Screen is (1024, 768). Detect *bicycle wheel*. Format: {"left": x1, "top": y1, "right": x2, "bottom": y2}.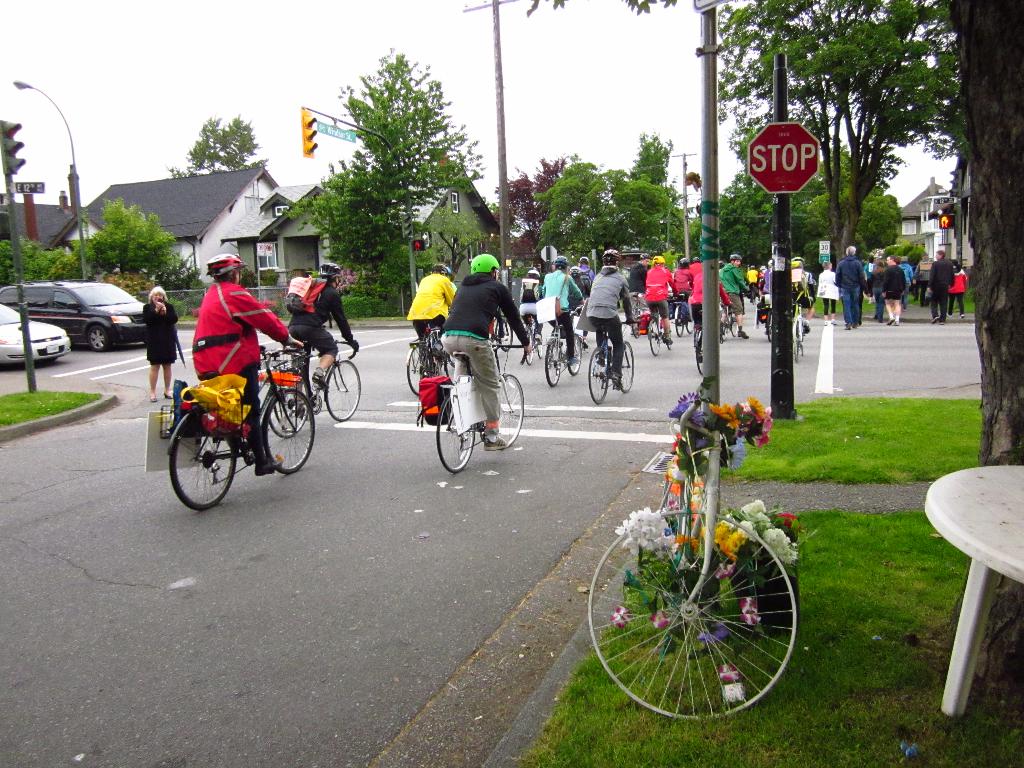
{"left": 632, "top": 304, "right": 640, "bottom": 335}.
